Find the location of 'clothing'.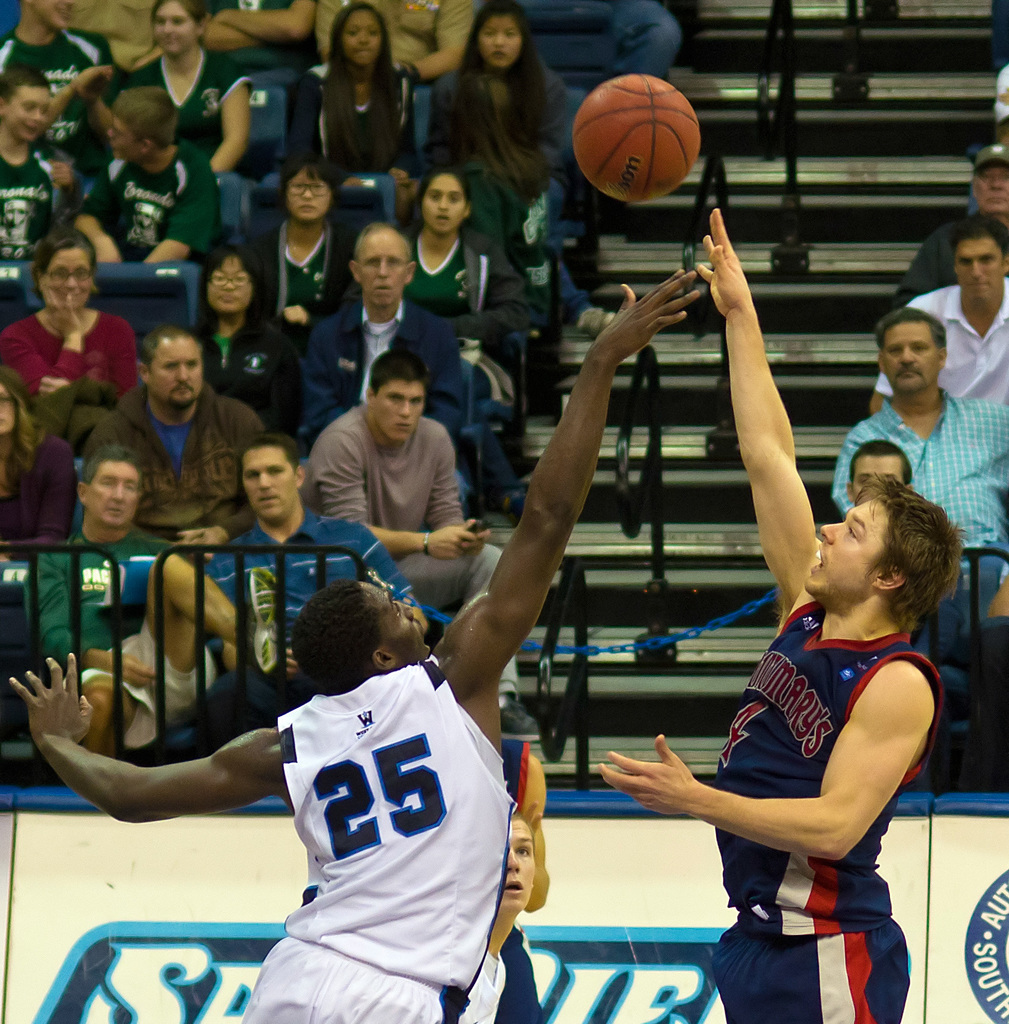
Location: crop(221, 234, 384, 388).
